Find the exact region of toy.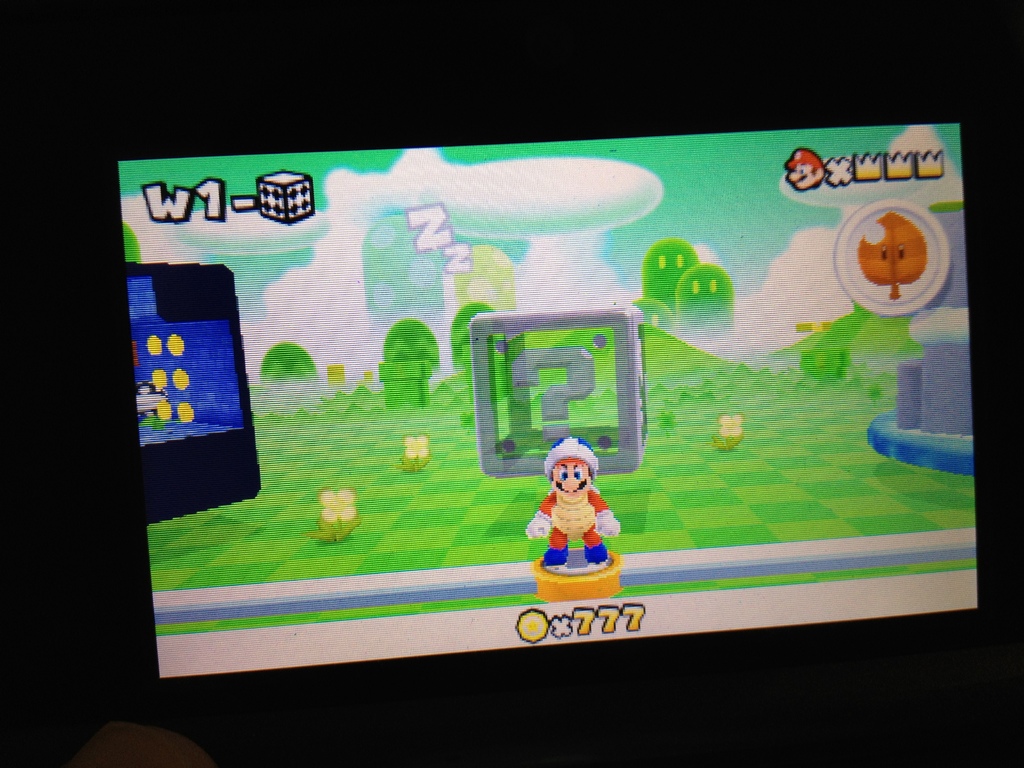
Exact region: [530,437,618,593].
